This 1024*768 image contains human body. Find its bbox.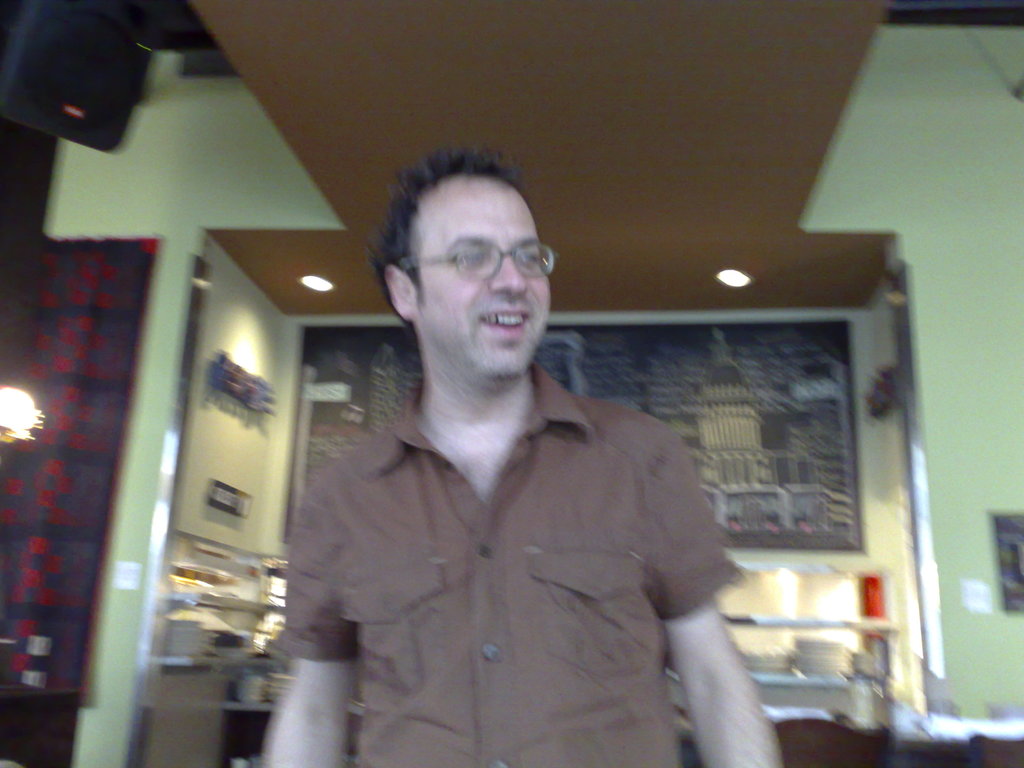
bbox=(275, 215, 760, 765).
